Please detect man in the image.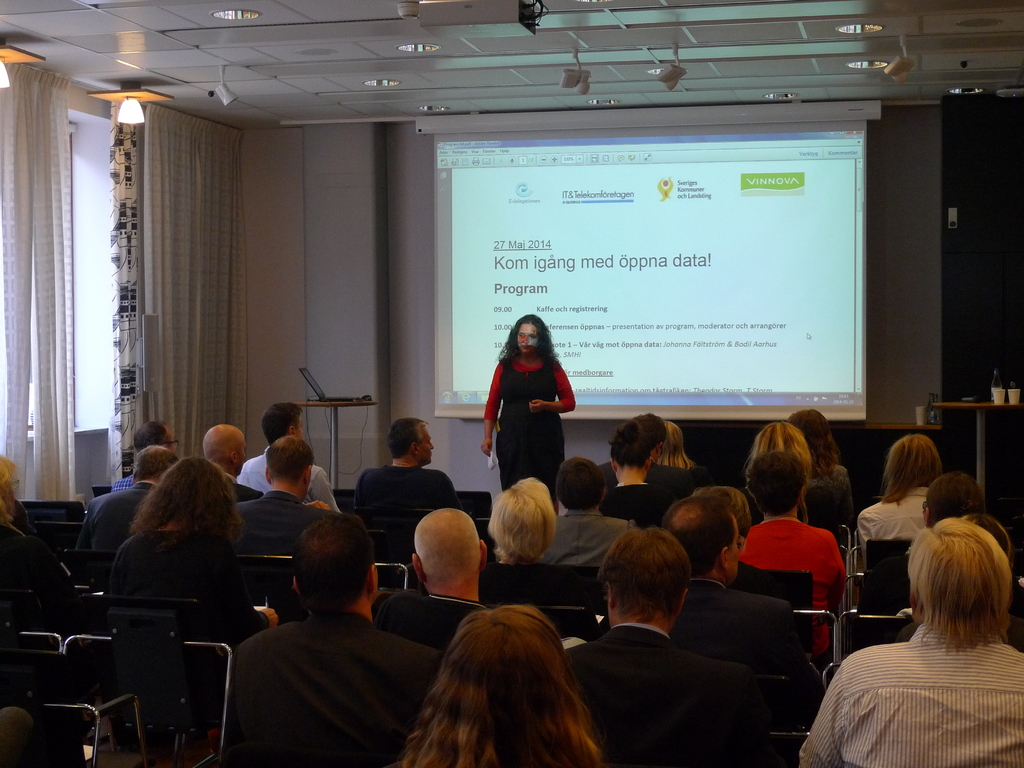
box=[209, 524, 440, 762].
